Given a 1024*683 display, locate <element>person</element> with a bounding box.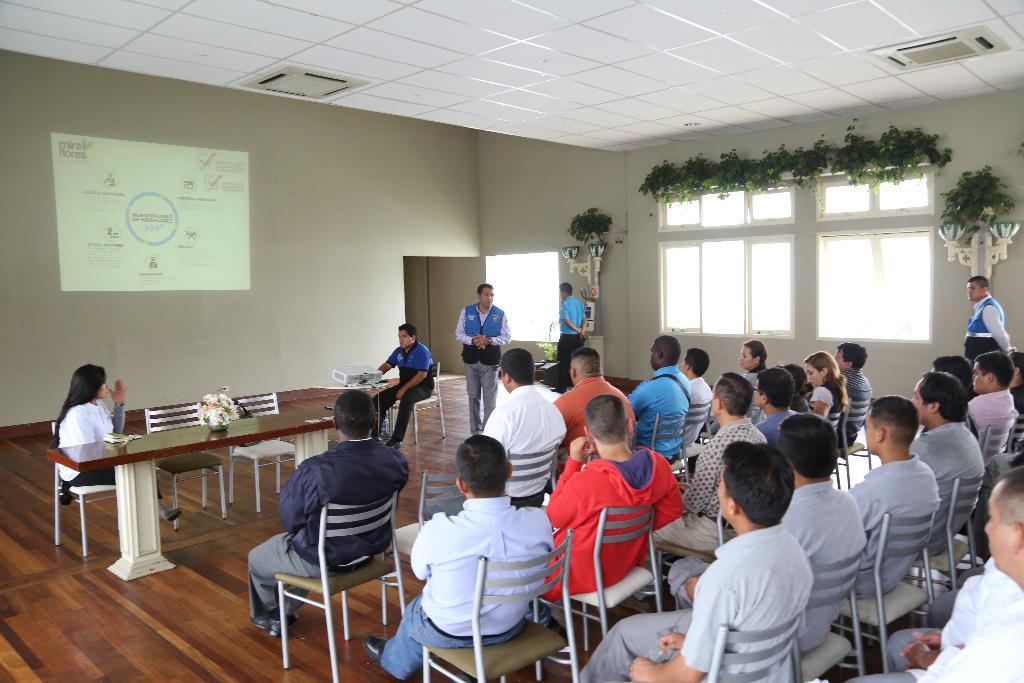
Located: 732:336:773:386.
